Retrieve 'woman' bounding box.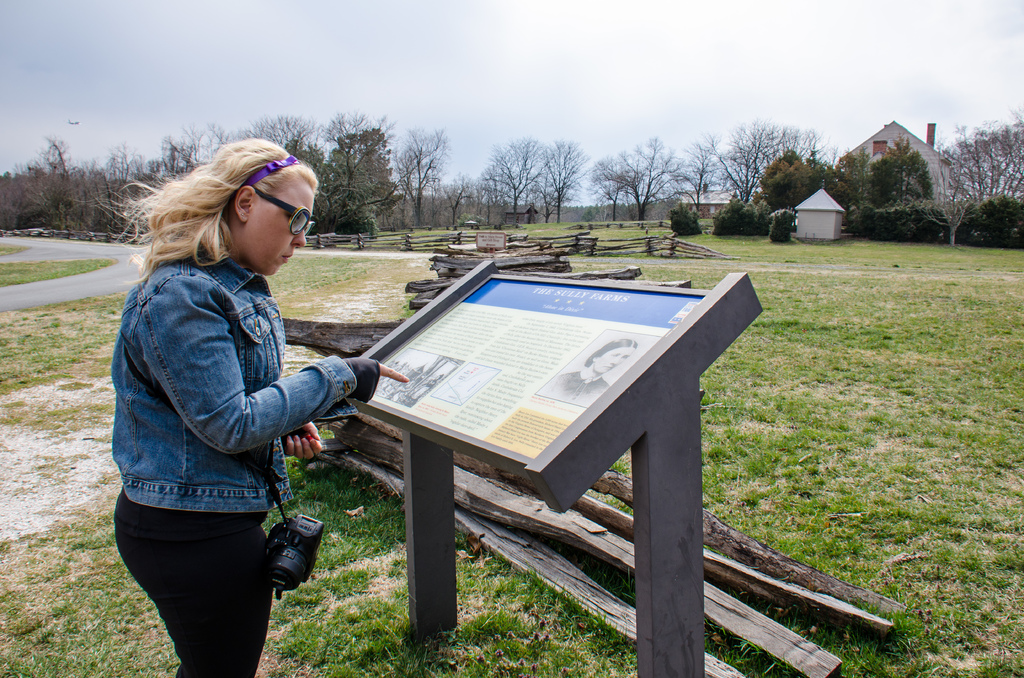
Bounding box: <box>102,120,342,668</box>.
